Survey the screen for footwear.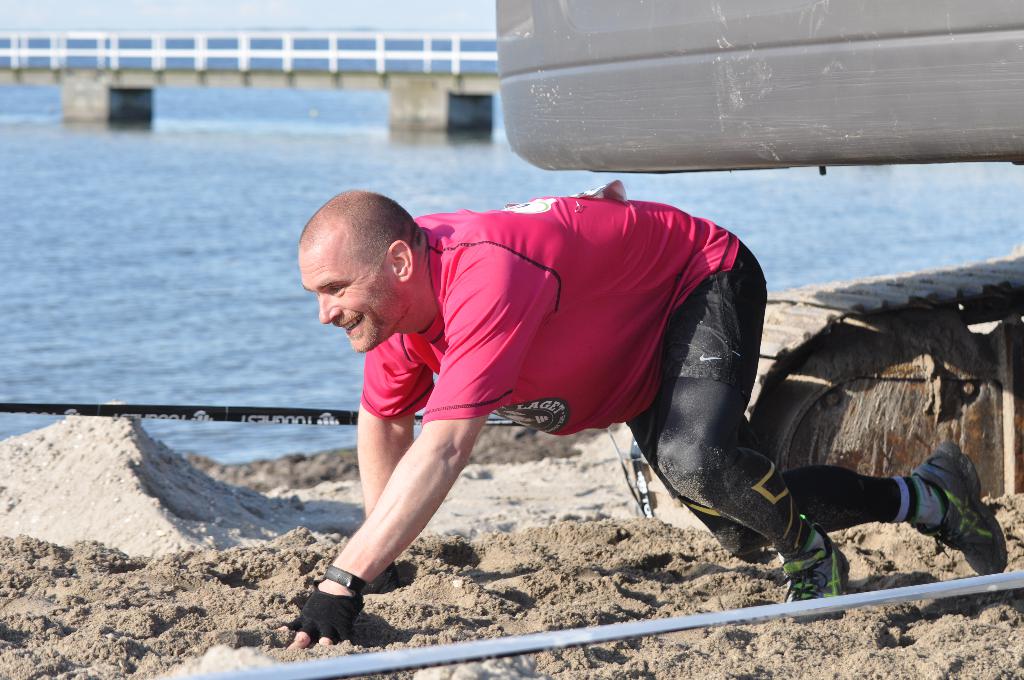
Survey found: {"left": 780, "top": 521, "right": 856, "bottom": 624}.
